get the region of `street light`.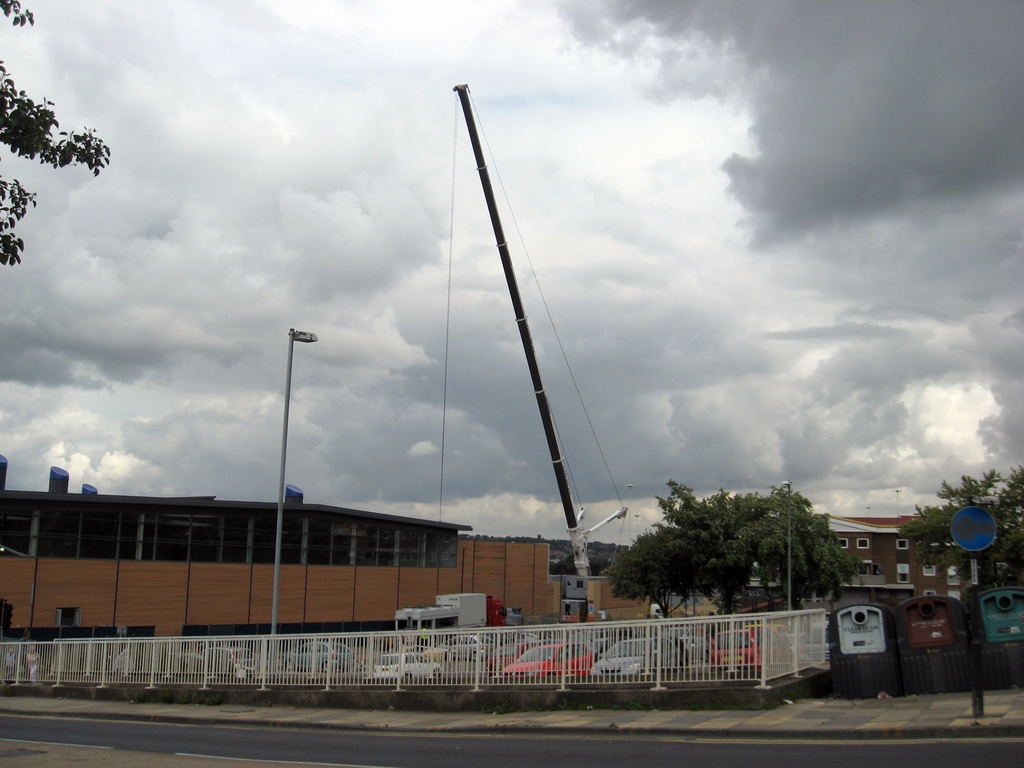
275,322,317,671.
